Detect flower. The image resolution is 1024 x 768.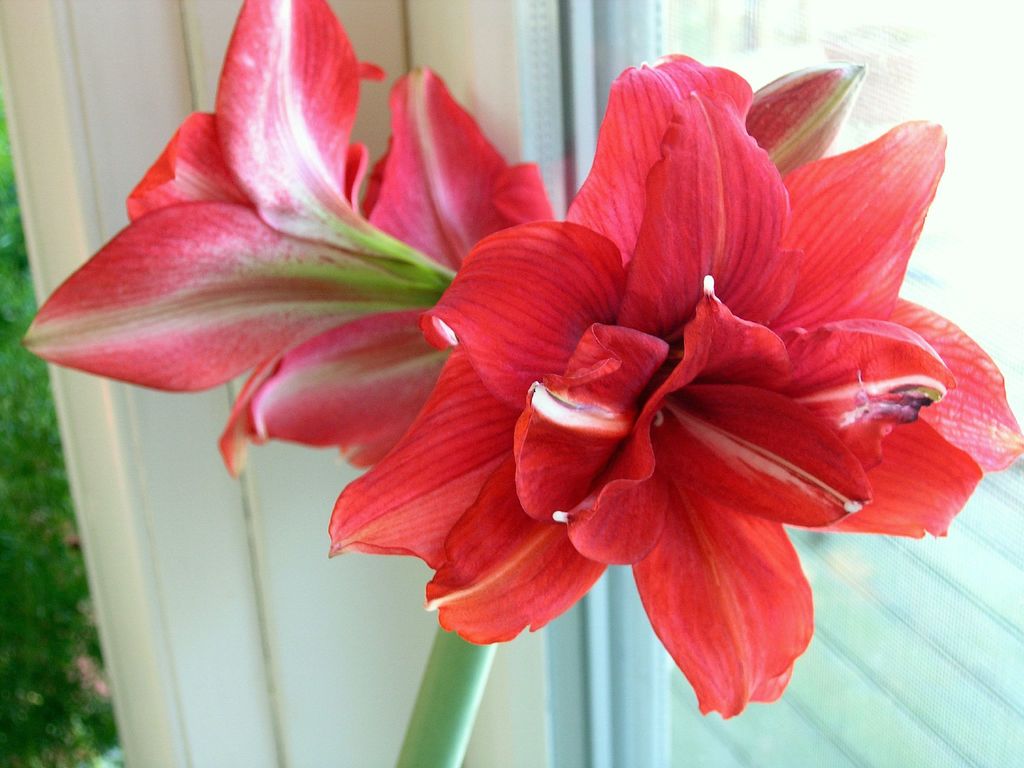
(x1=332, y1=53, x2=1021, y2=723).
